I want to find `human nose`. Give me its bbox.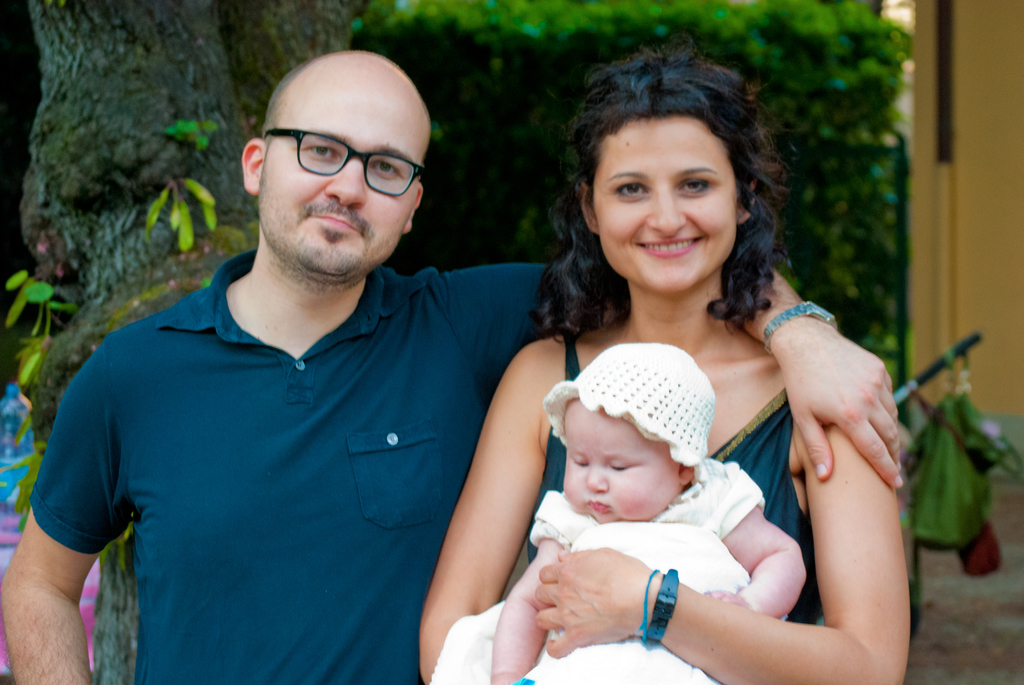
(x1=325, y1=154, x2=367, y2=205).
